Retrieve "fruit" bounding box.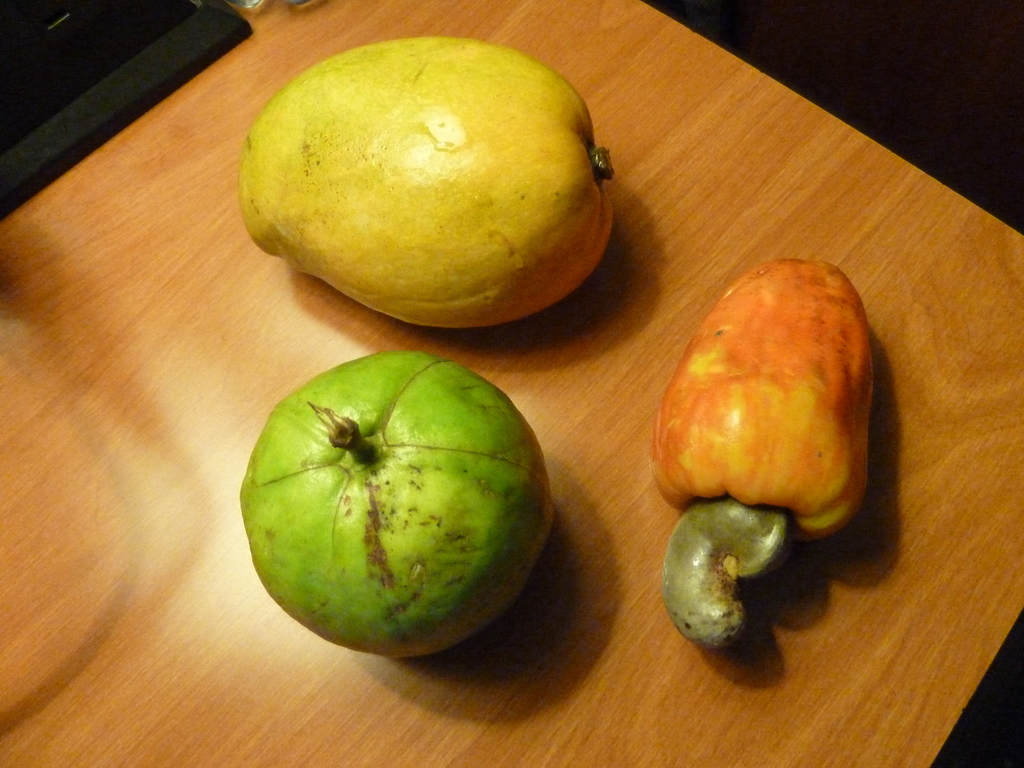
Bounding box: box=[237, 355, 551, 664].
